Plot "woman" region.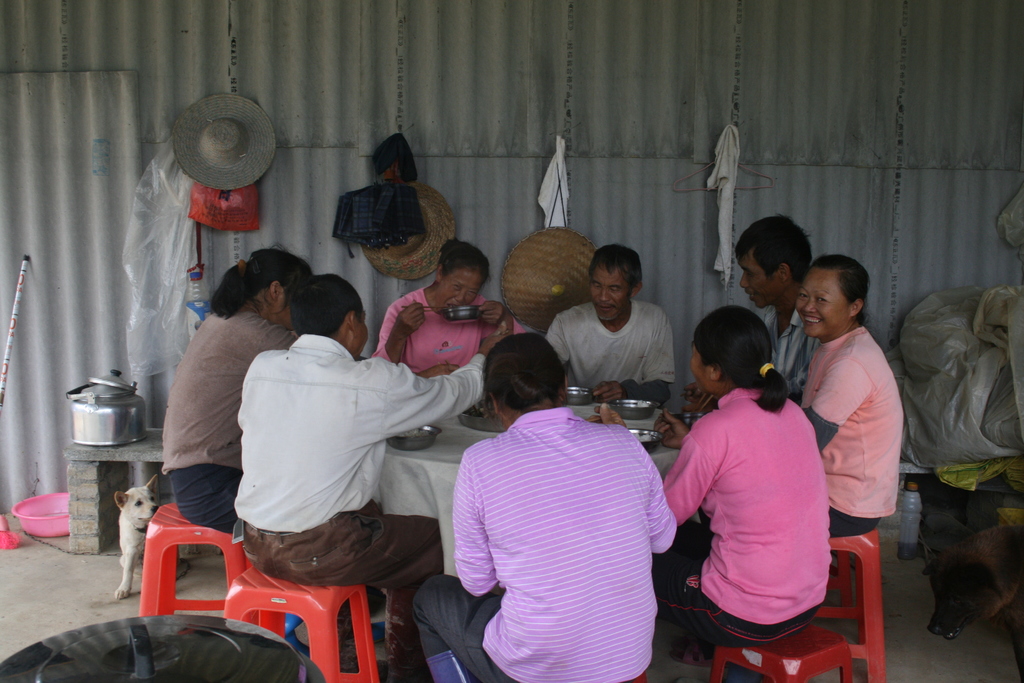
Plotted at region(668, 304, 857, 670).
